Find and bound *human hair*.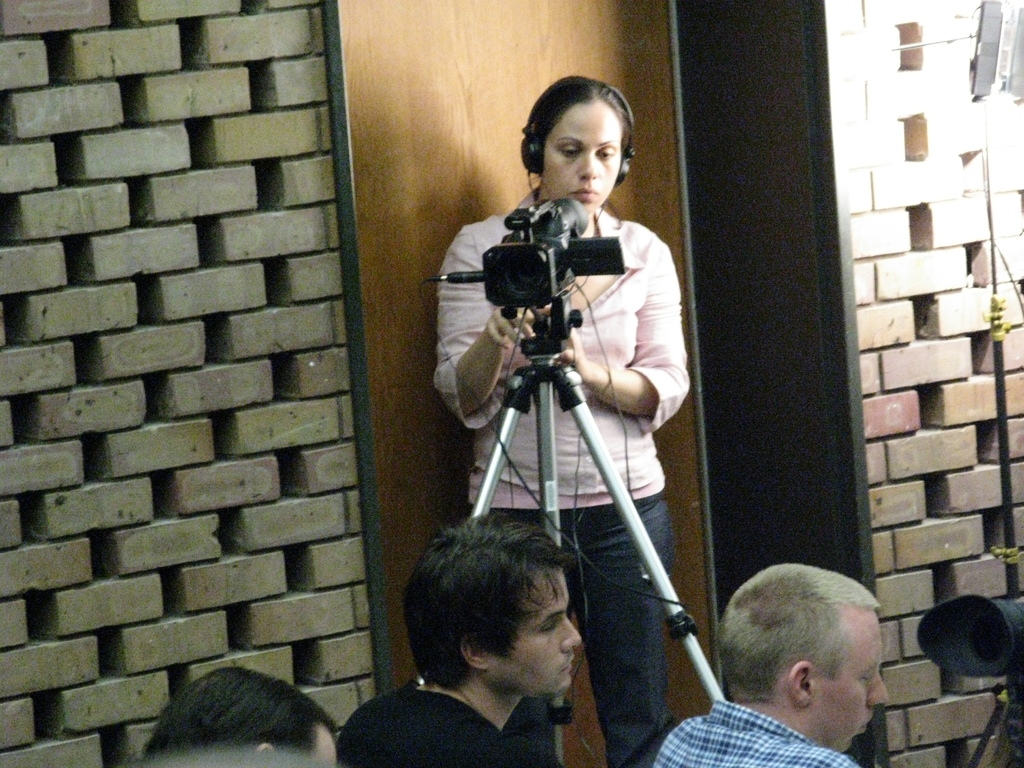
Bound: crop(717, 563, 882, 706).
